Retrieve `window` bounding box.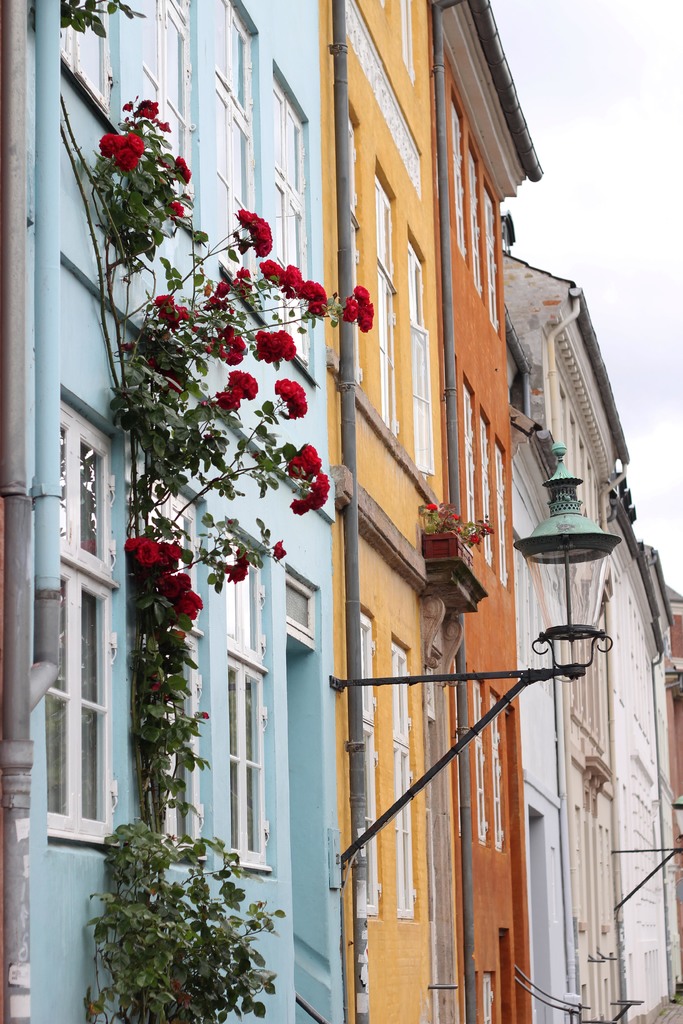
Bounding box: x1=492, y1=692, x2=501, y2=855.
